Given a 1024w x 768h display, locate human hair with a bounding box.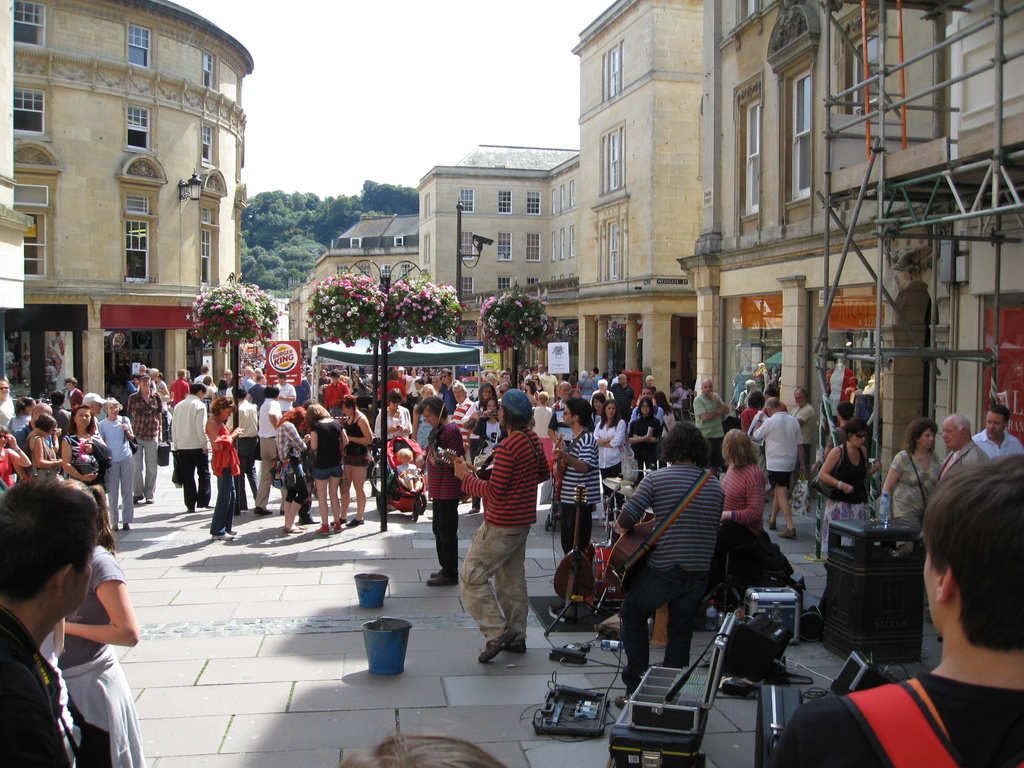
Located: [951,412,972,435].
